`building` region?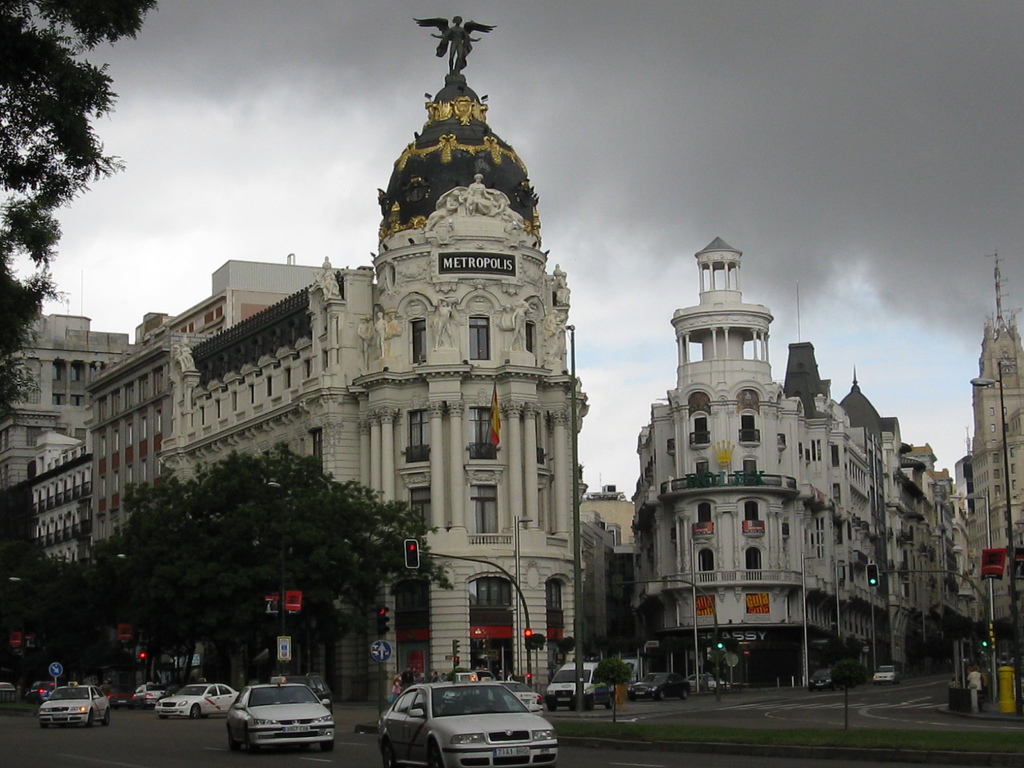
{"left": 941, "top": 250, "right": 1023, "bottom": 663}
